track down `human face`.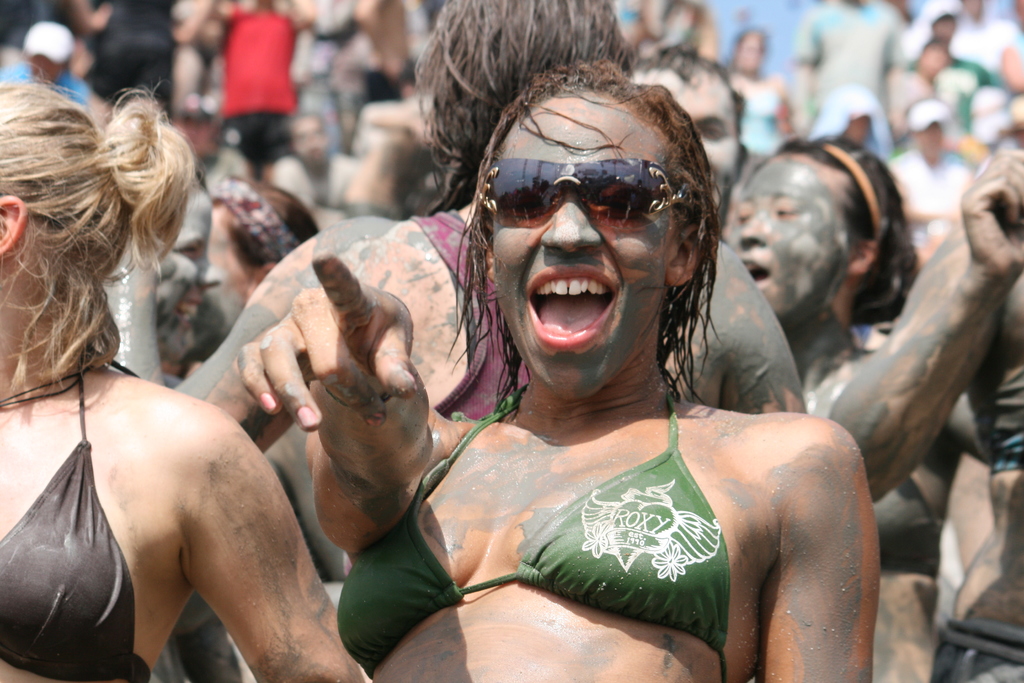
Tracked to BBox(489, 92, 678, 398).
